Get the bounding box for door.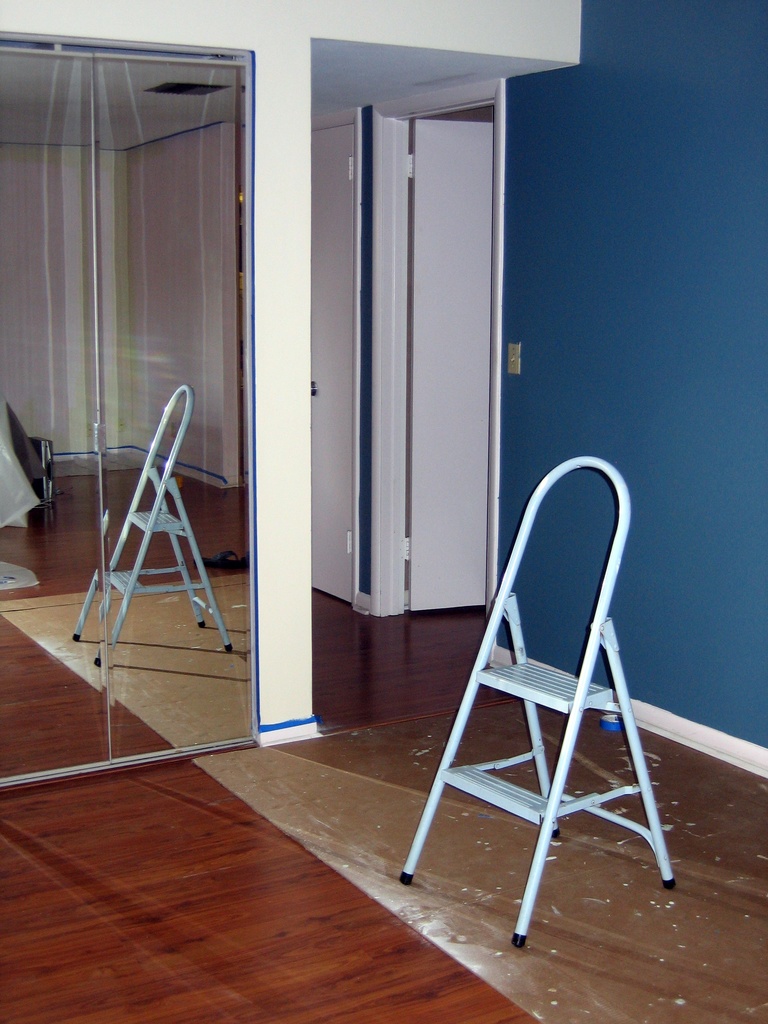
bbox(311, 100, 350, 598).
